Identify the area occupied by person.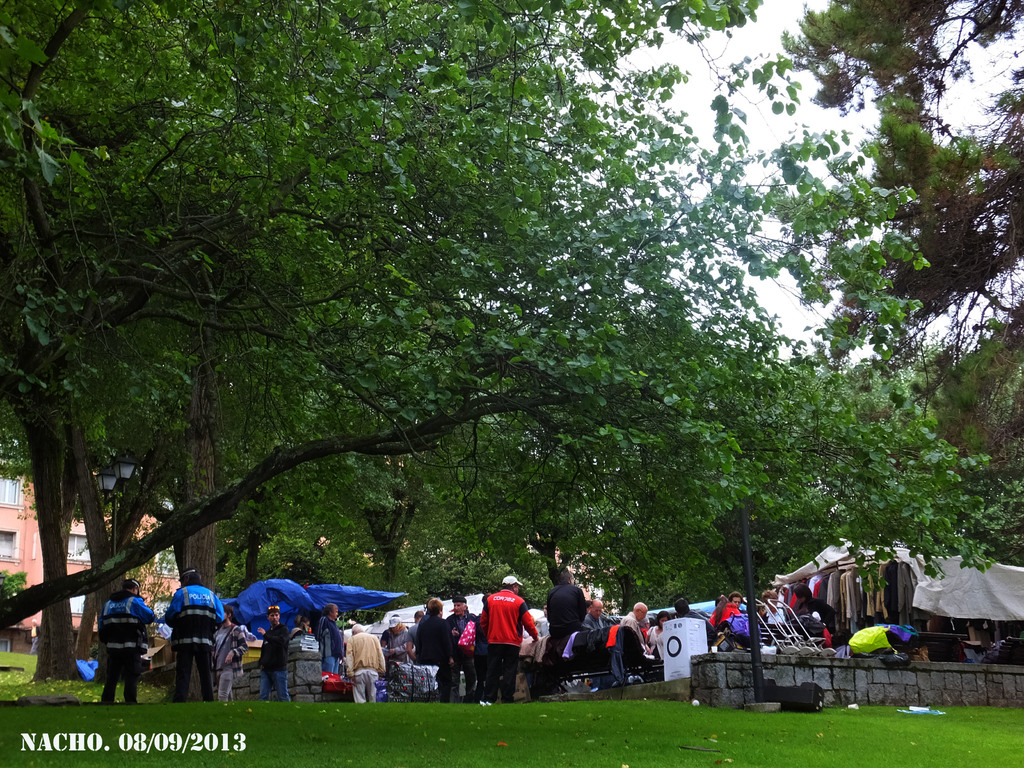
Area: pyautogui.locateOnScreen(622, 601, 647, 654).
